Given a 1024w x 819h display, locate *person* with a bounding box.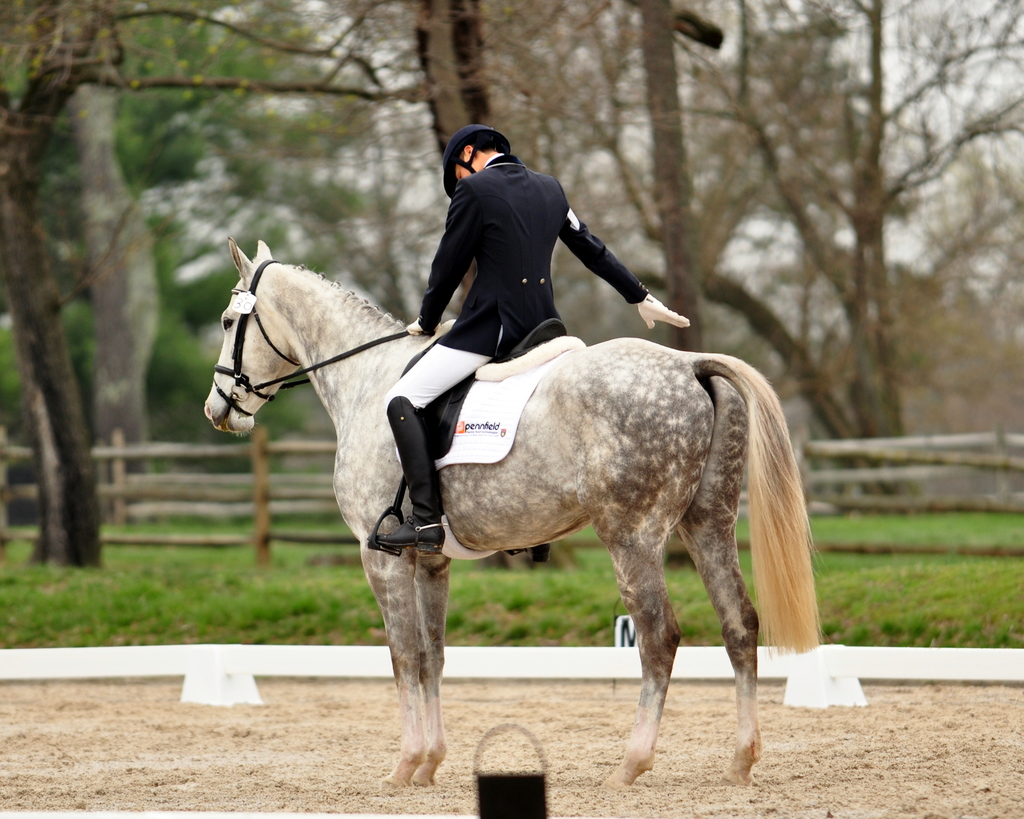
Located: 364, 125, 692, 556.
